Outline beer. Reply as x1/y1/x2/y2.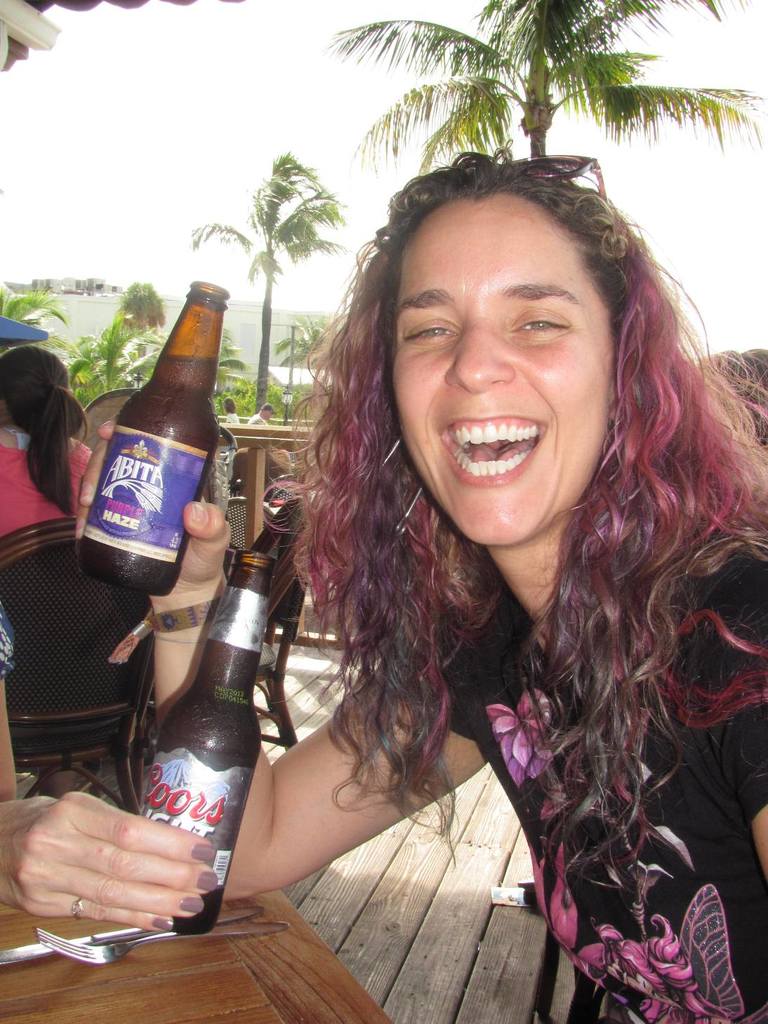
132/545/269/940.
